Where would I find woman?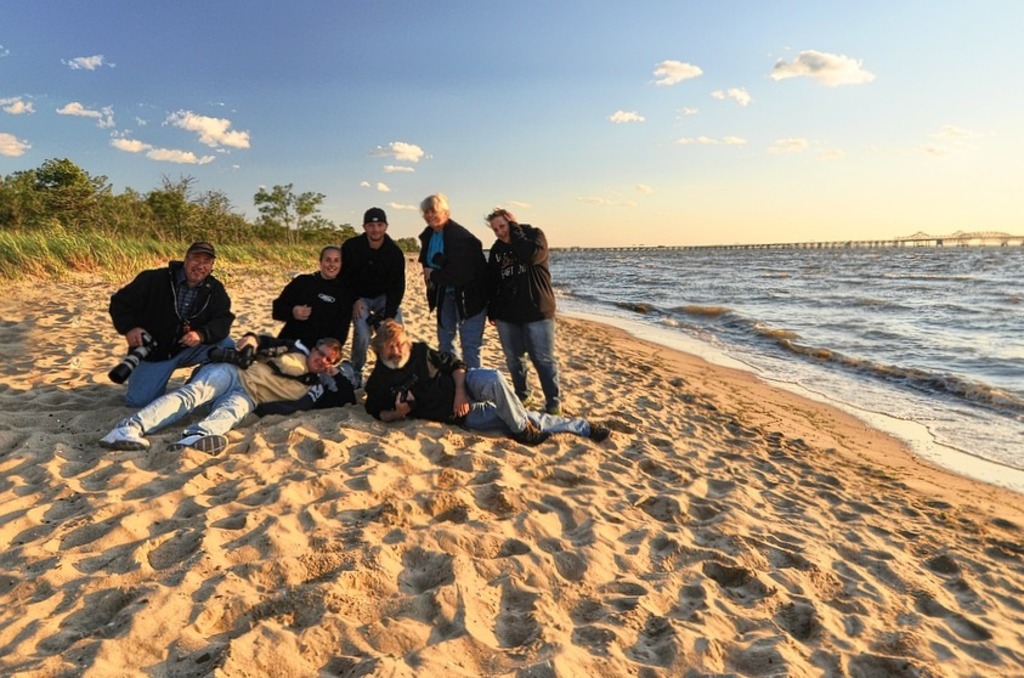
At (413,192,487,360).
